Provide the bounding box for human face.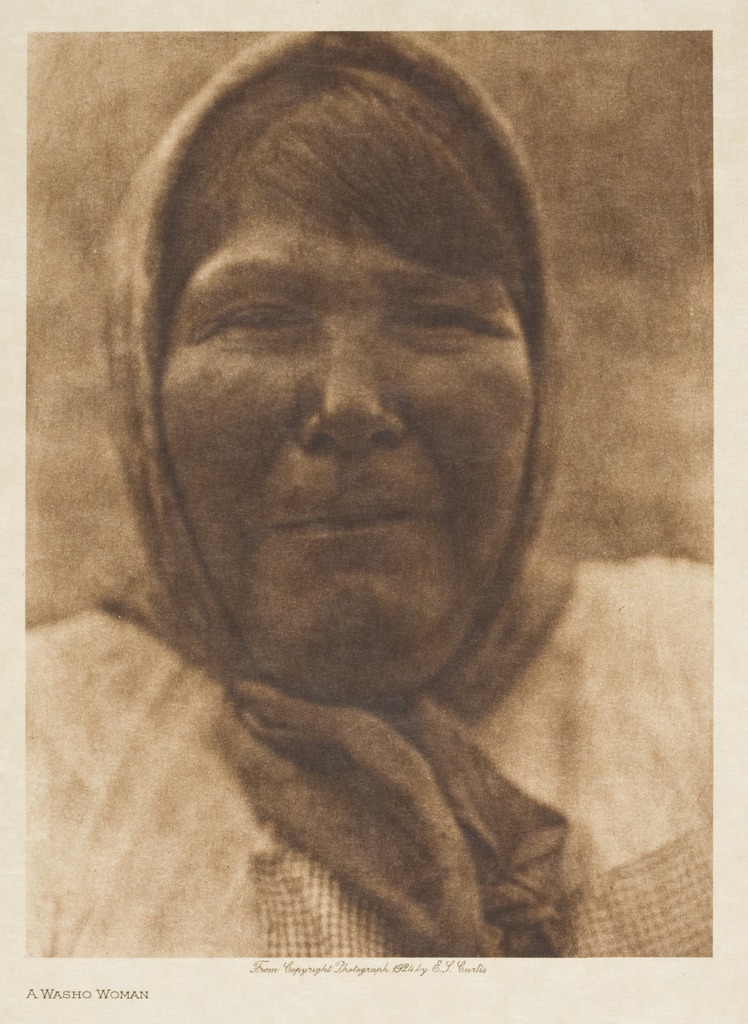
bbox=(157, 212, 539, 689).
